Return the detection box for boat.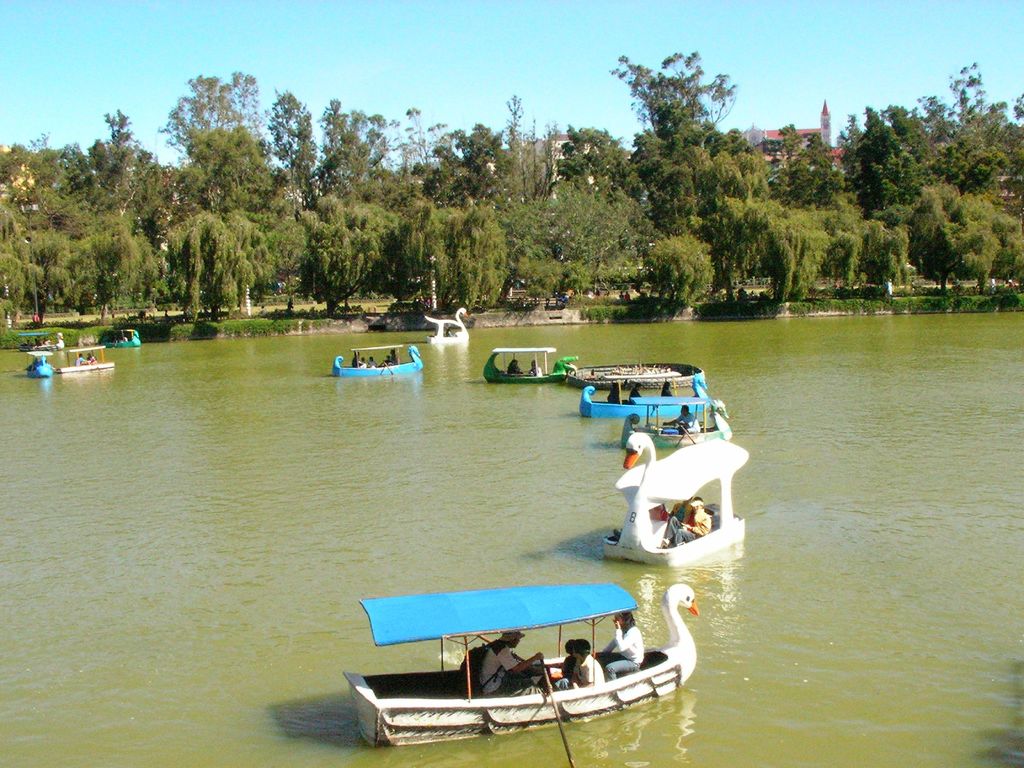
330/341/422/382.
